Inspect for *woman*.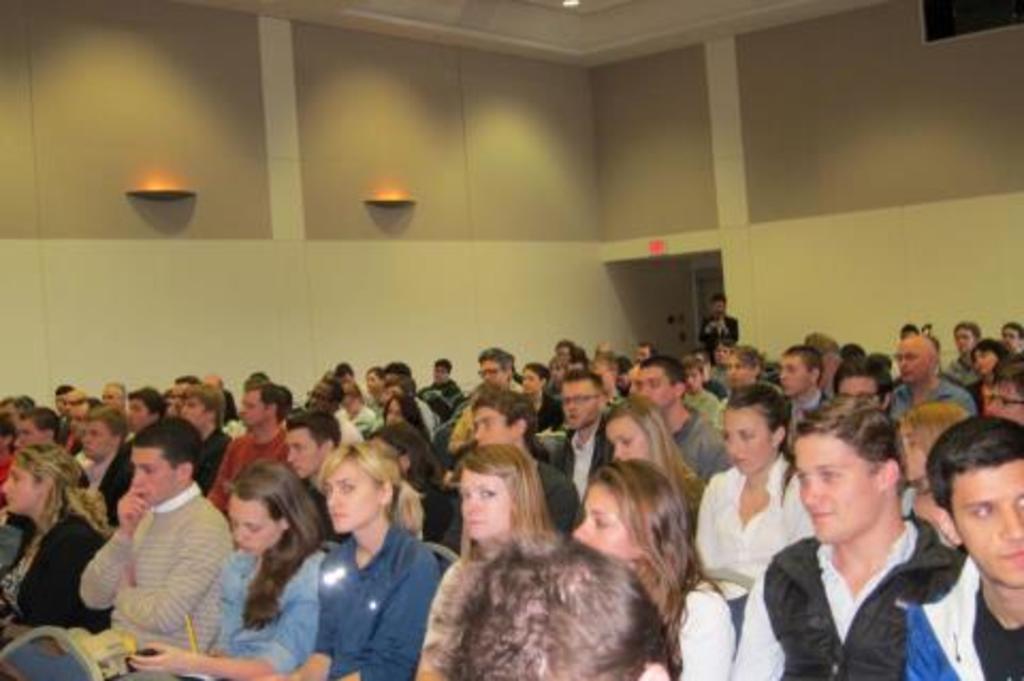
Inspection: bbox(279, 446, 437, 662).
